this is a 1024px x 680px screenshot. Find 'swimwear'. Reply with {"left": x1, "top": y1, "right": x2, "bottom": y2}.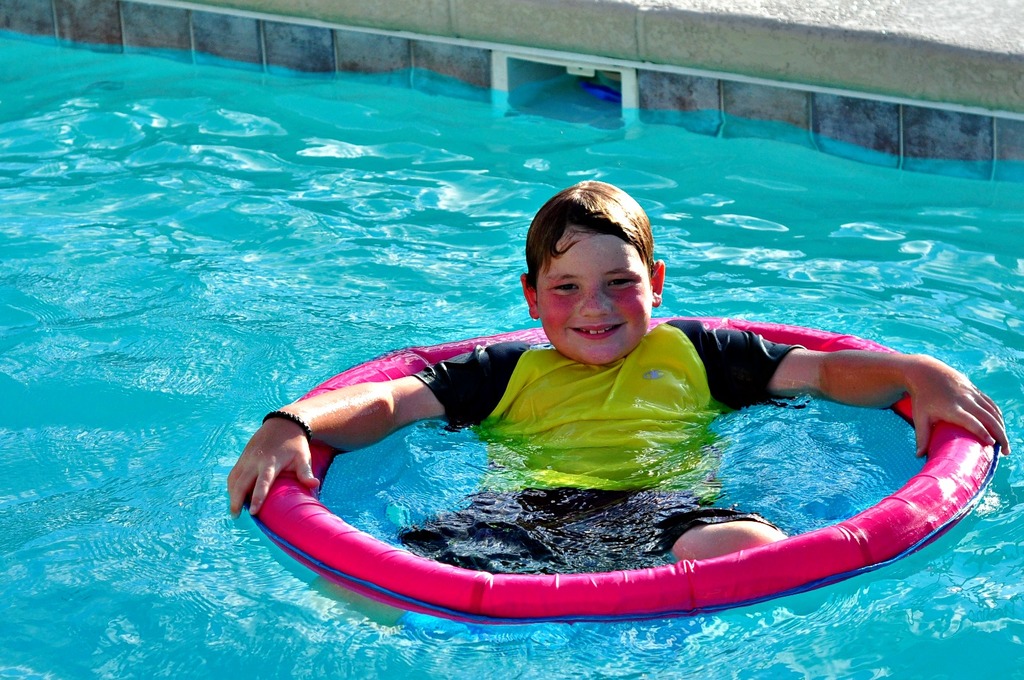
{"left": 406, "top": 314, "right": 809, "bottom": 575}.
